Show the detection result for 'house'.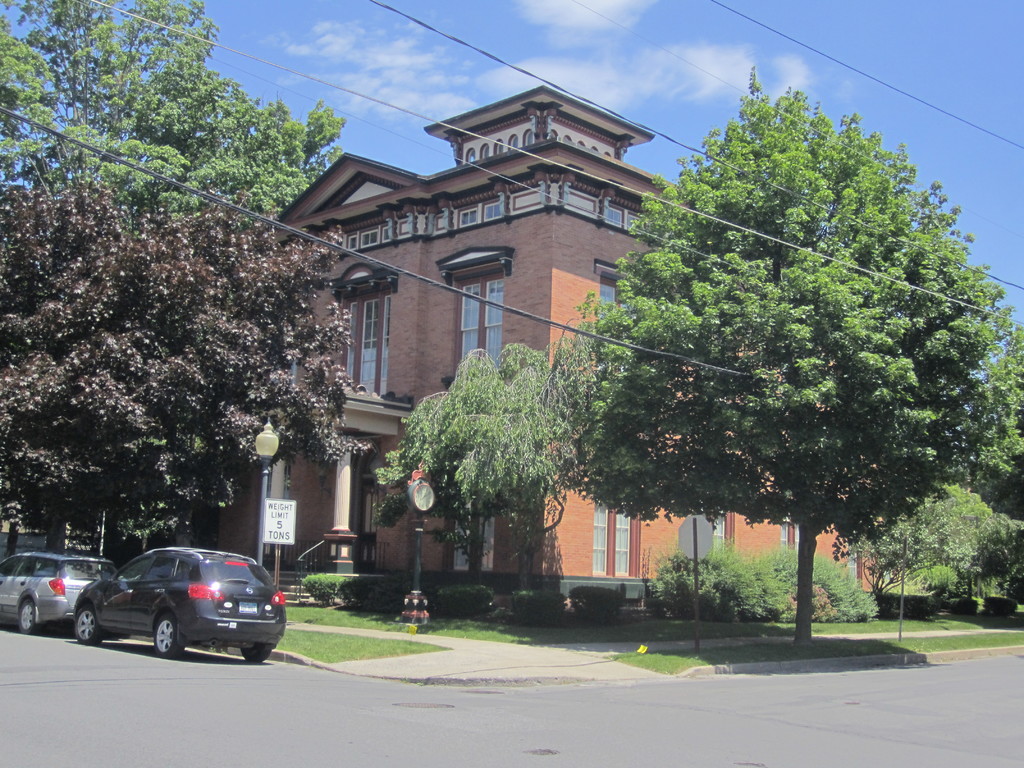
(x1=215, y1=83, x2=879, y2=605).
